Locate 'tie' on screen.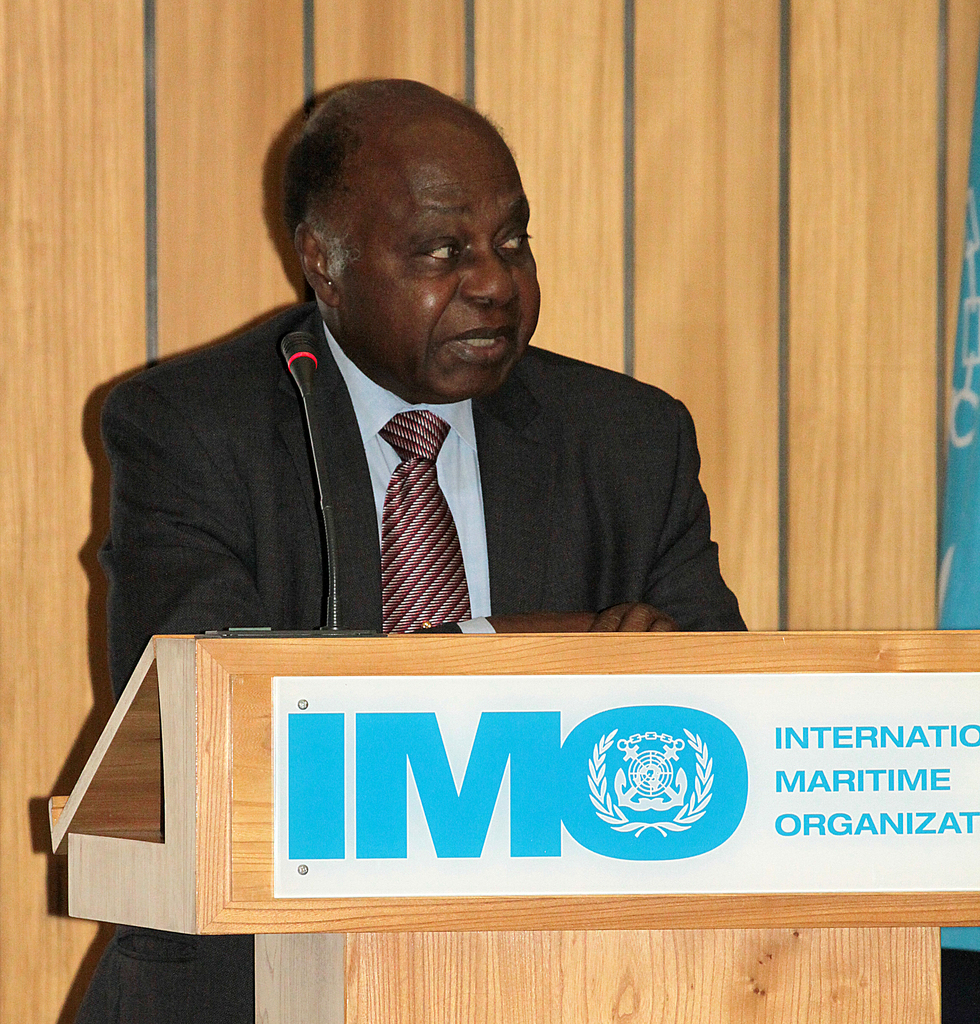
On screen at {"x1": 378, "y1": 409, "x2": 480, "y2": 641}.
